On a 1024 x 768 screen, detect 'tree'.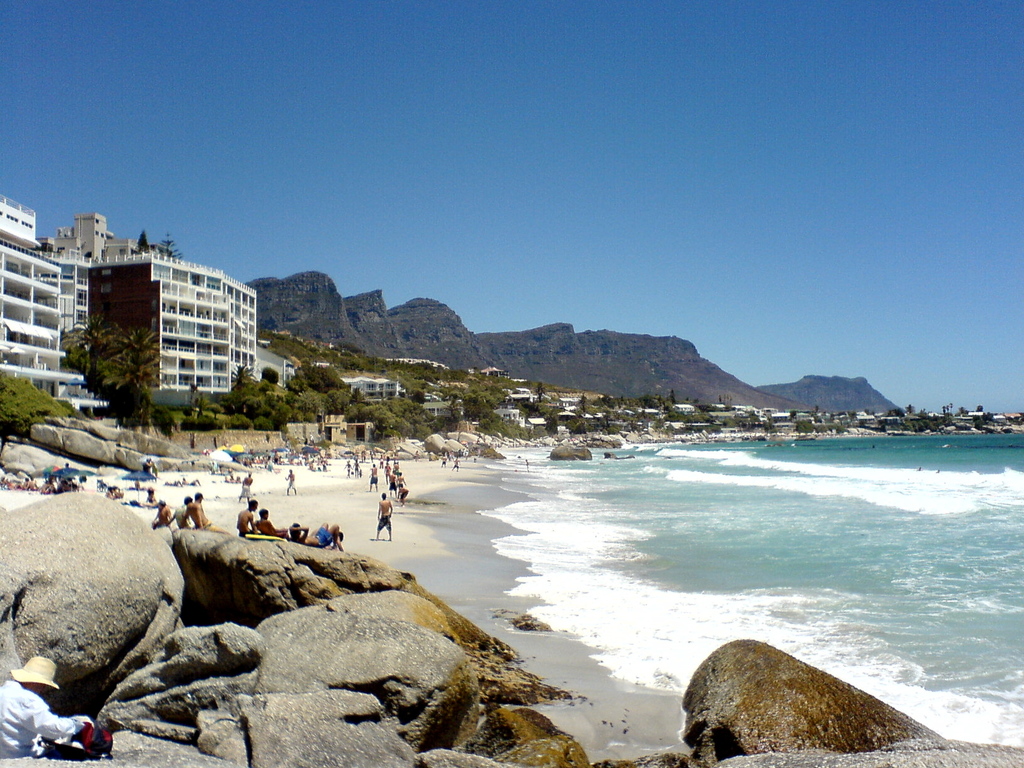
detection(717, 393, 722, 404).
